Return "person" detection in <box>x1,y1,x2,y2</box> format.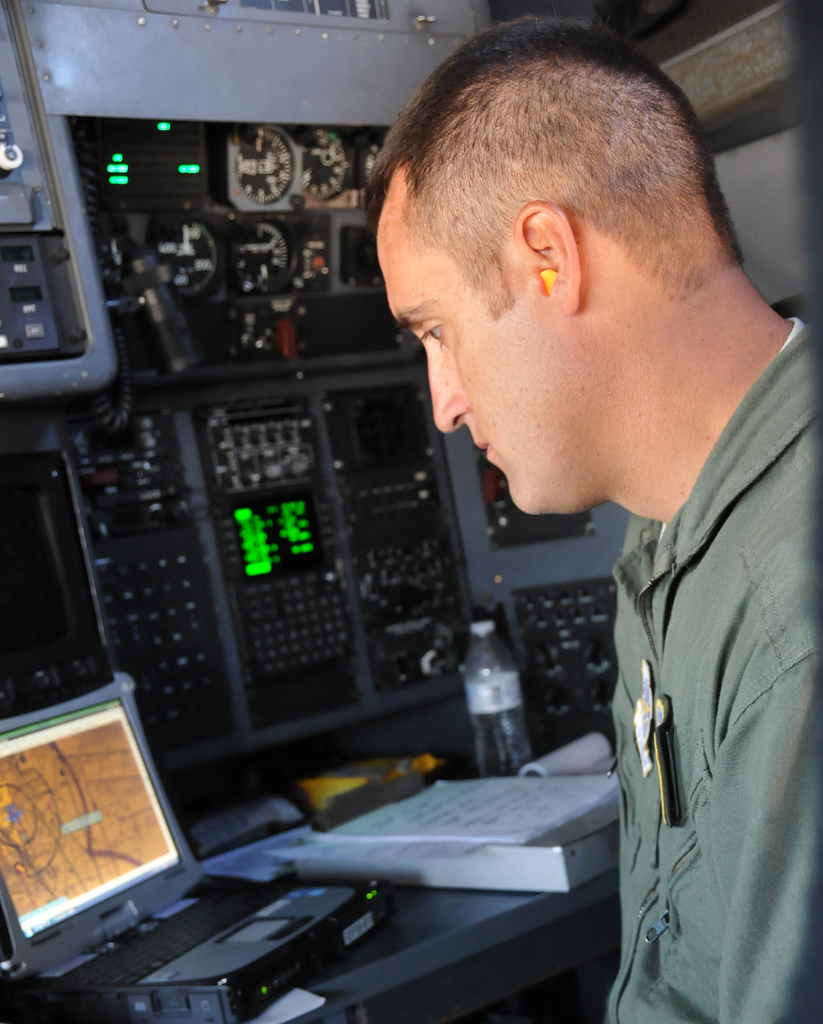
<box>358,8,822,1023</box>.
